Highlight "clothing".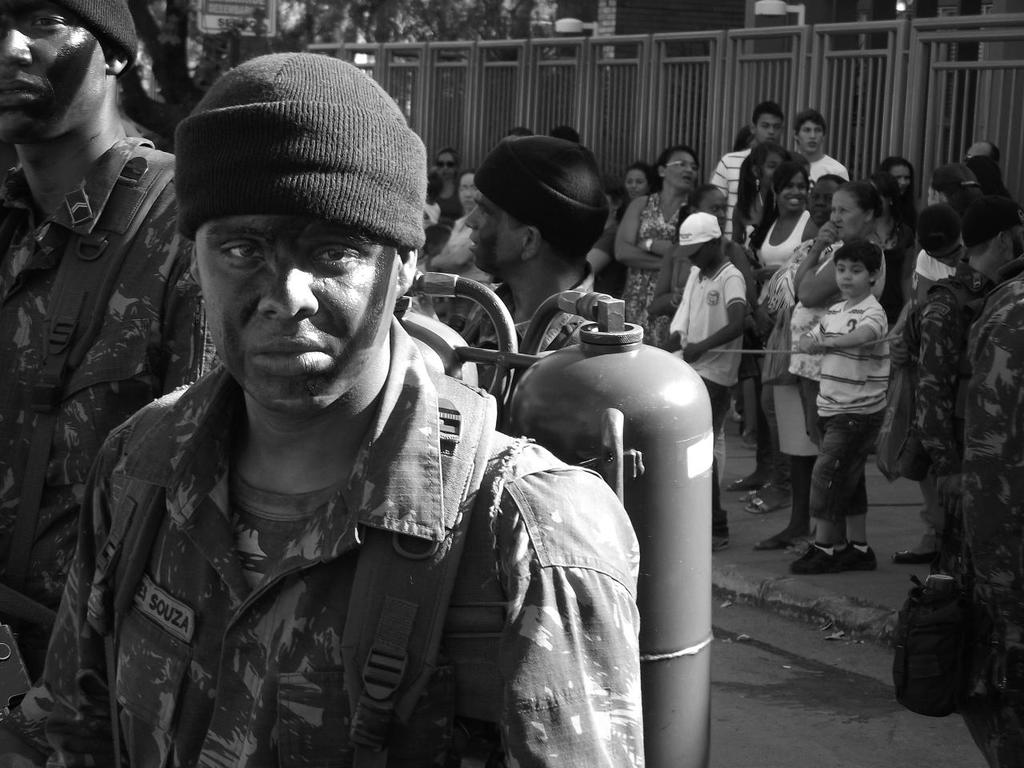
Highlighted region: 945:252:1023:767.
